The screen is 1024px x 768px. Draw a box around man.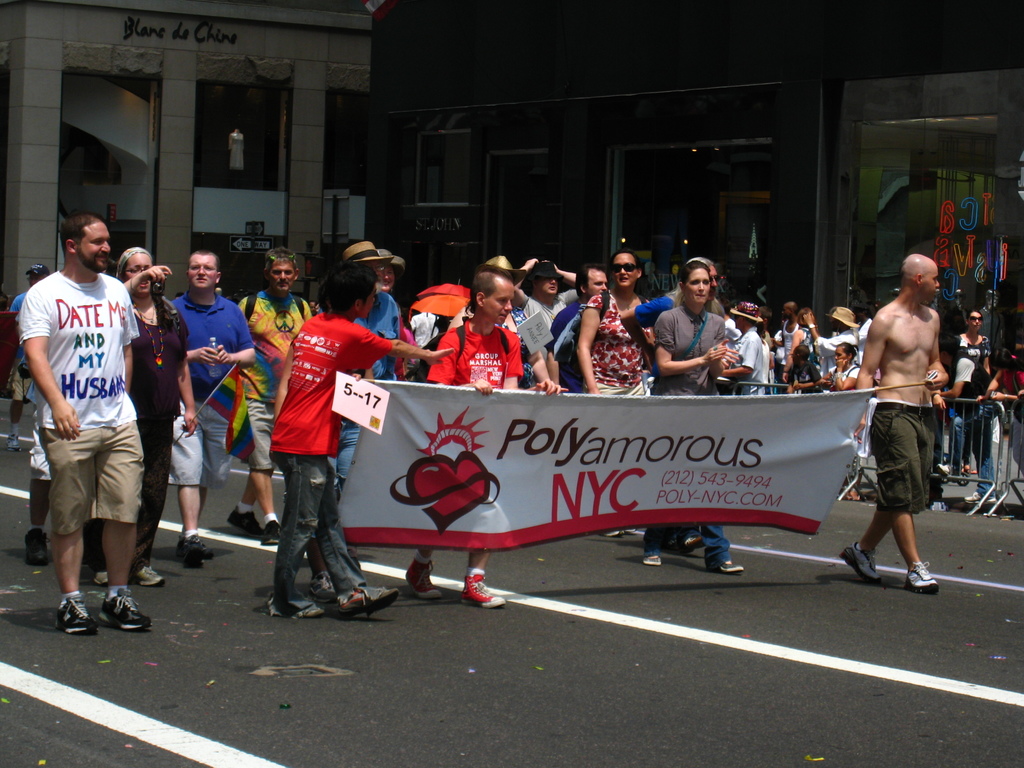
detection(15, 191, 158, 641).
